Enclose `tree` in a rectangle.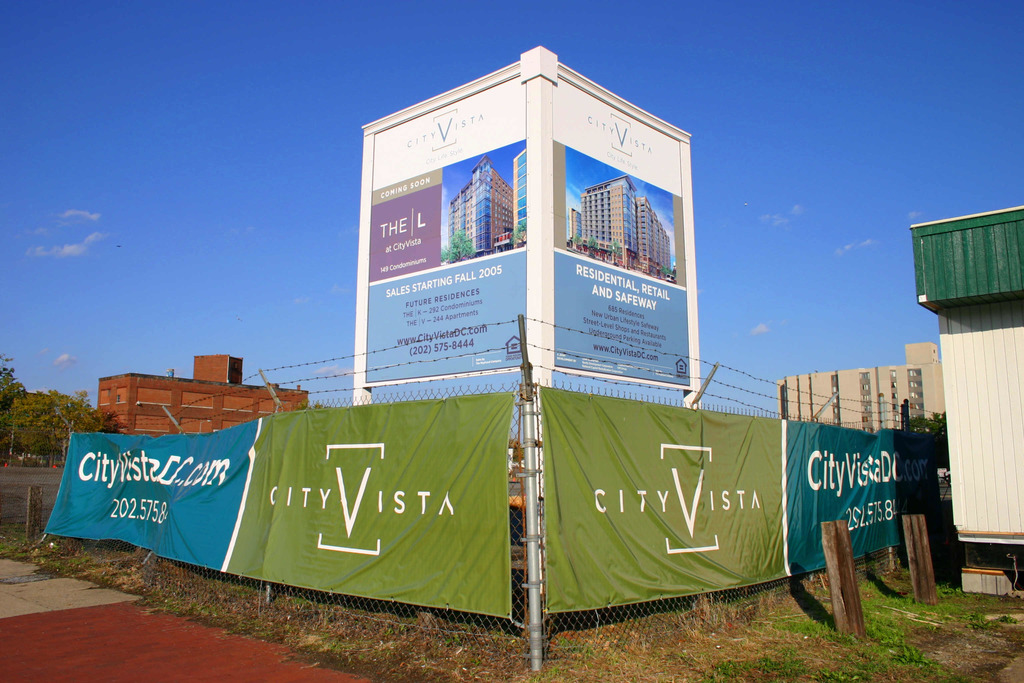
(left=668, top=268, right=676, bottom=286).
